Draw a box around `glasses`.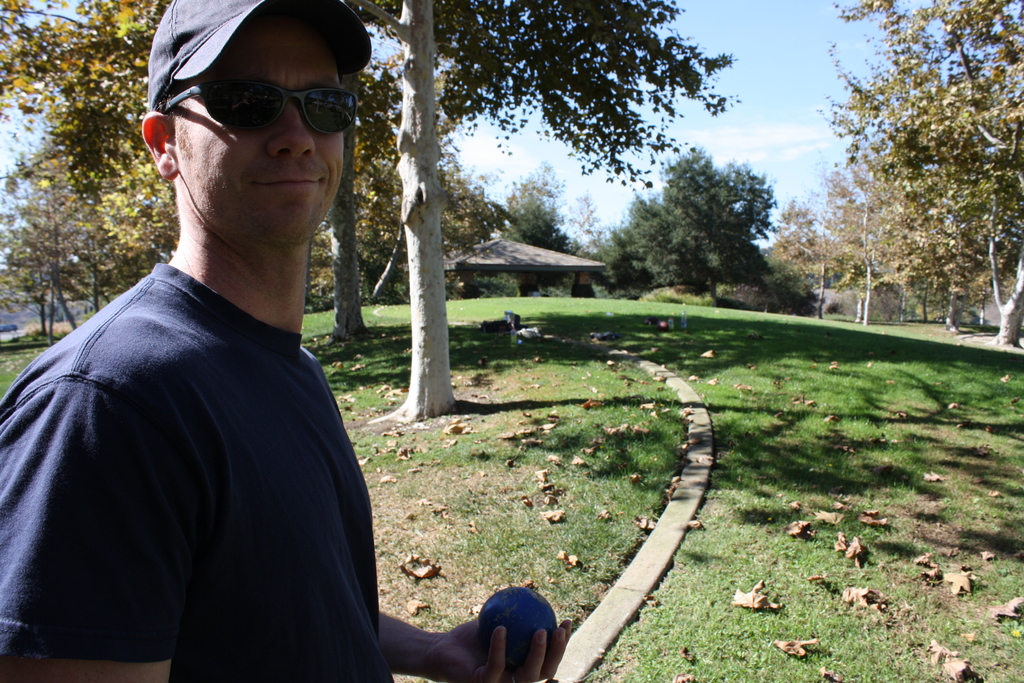
<box>148,61,356,142</box>.
